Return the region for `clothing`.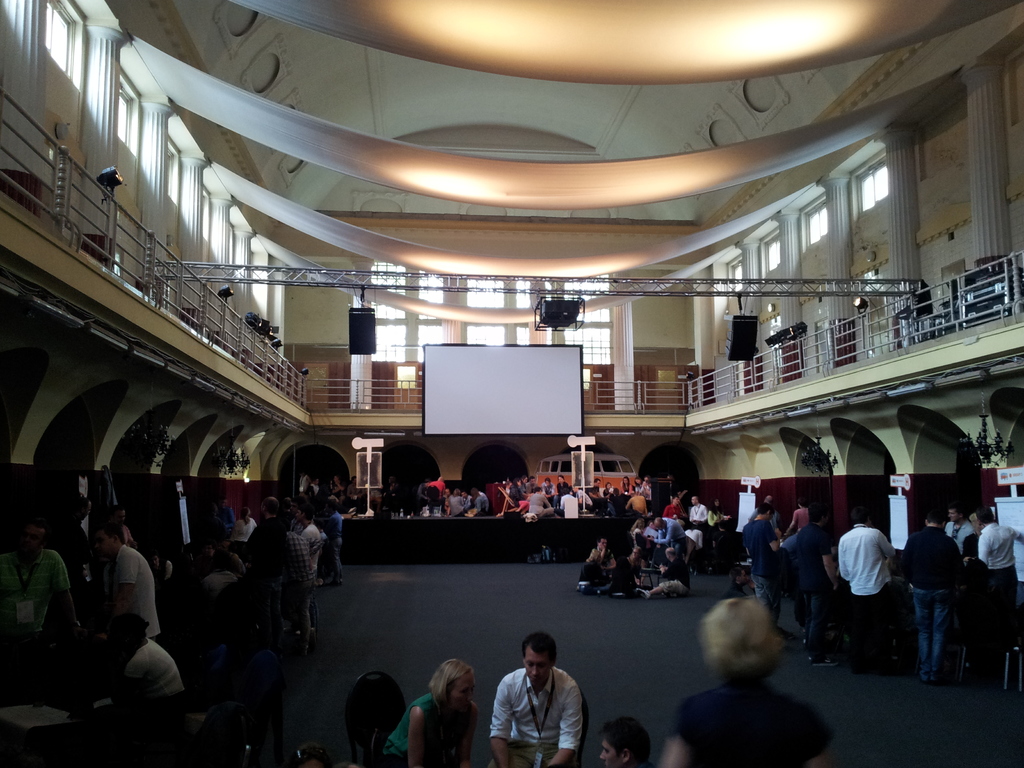
bbox=(838, 534, 890, 652).
